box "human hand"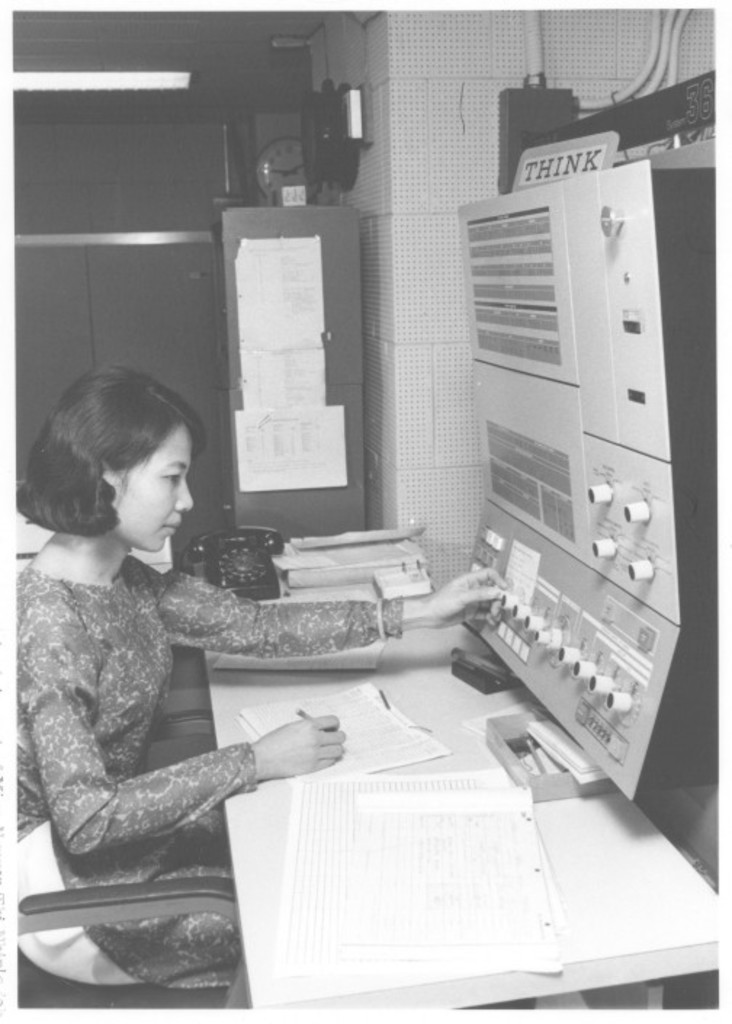
box(253, 728, 353, 799)
